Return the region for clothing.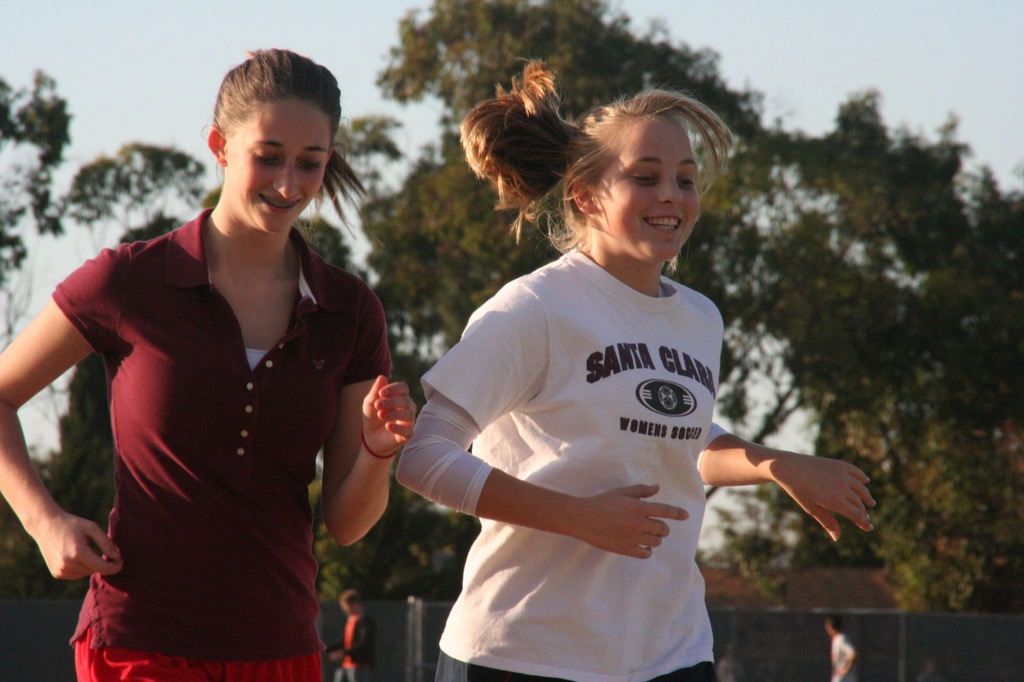
BBox(52, 202, 398, 681).
